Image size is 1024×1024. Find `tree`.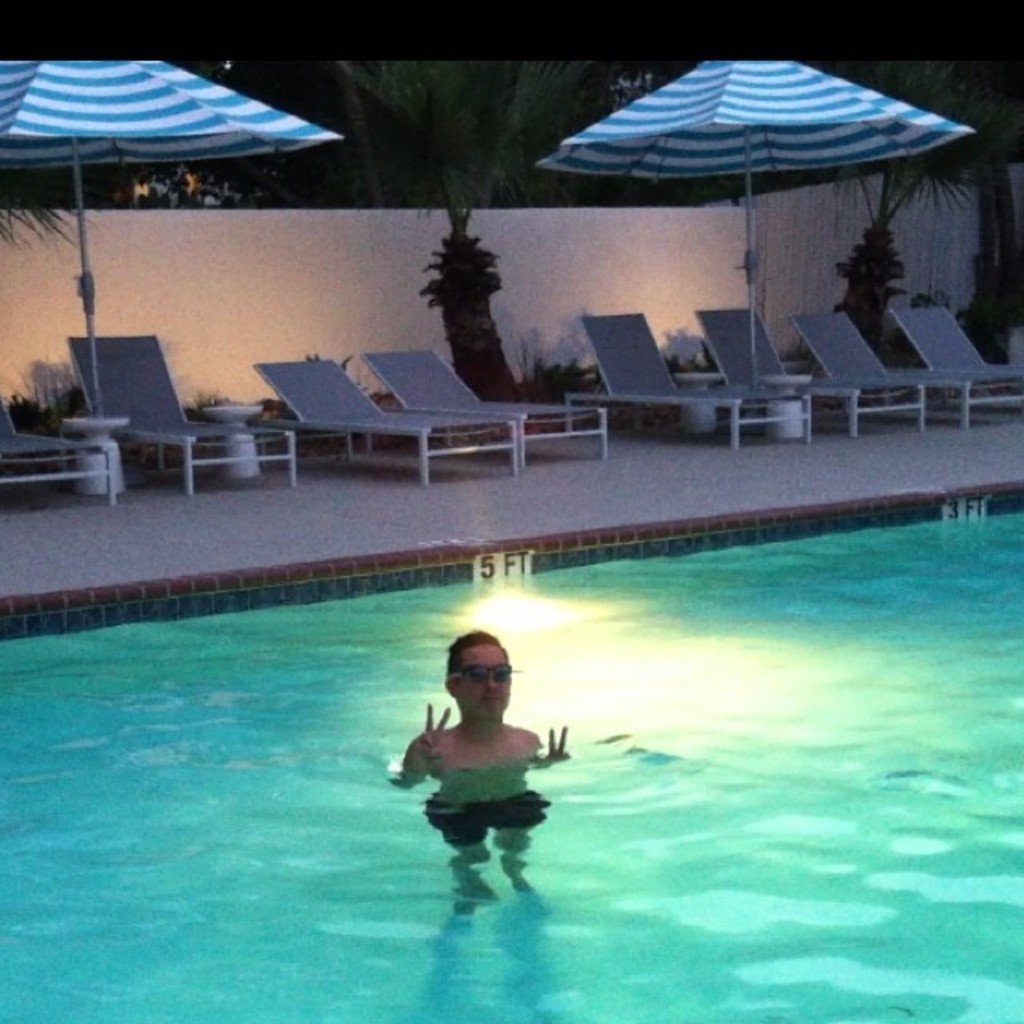
bbox=[328, 56, 598, 400].
